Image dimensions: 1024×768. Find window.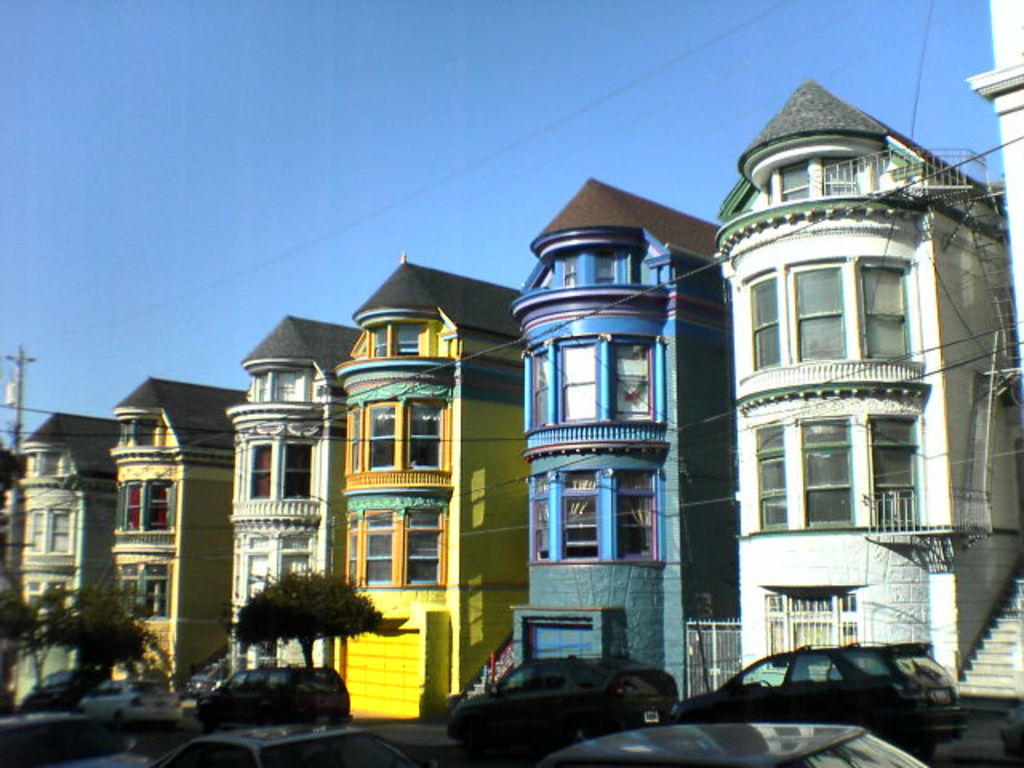
253/368/269/405.
